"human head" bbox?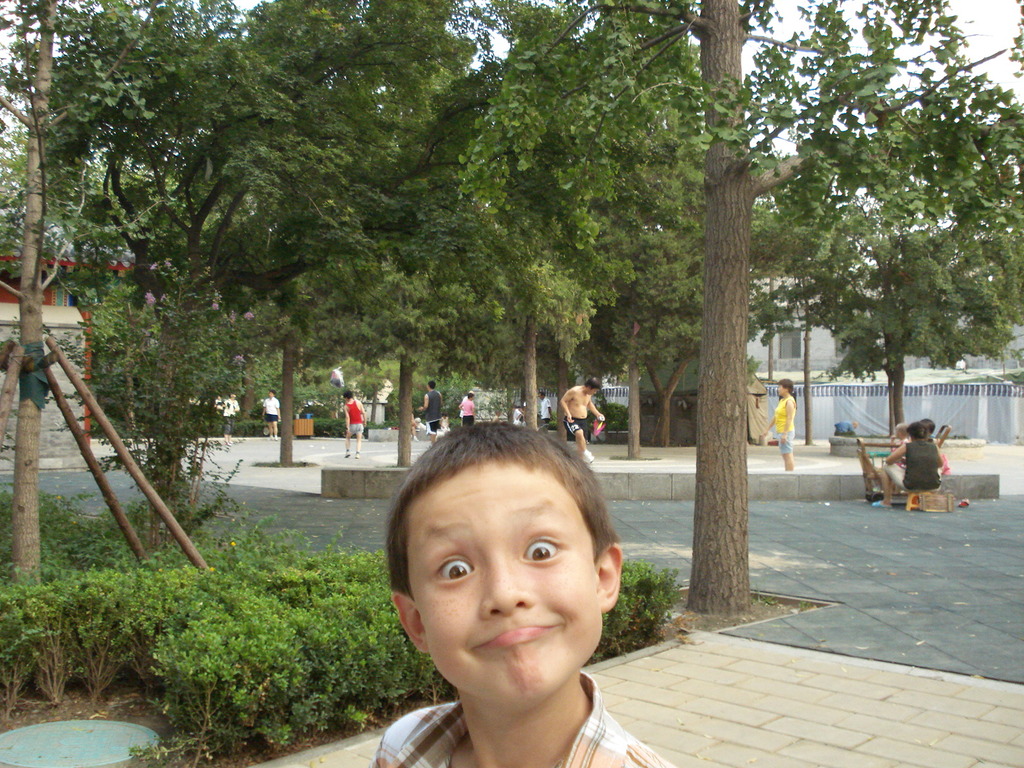
228 395 238 401
